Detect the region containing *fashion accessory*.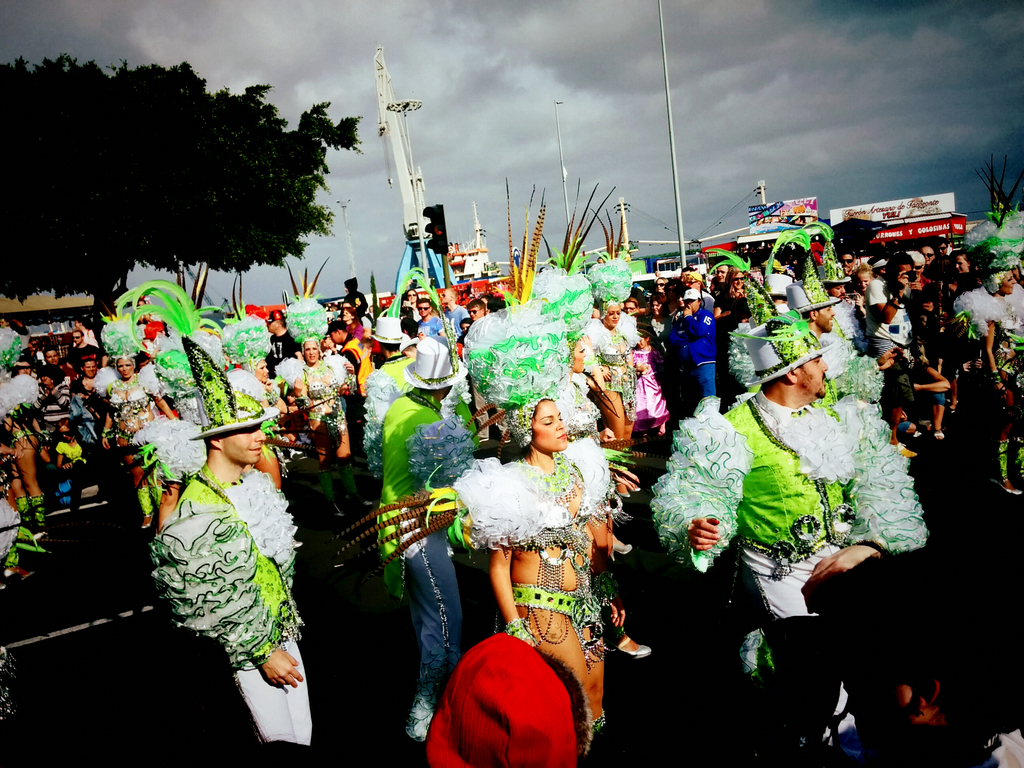
bbox=(401, 239, 470, 395).
